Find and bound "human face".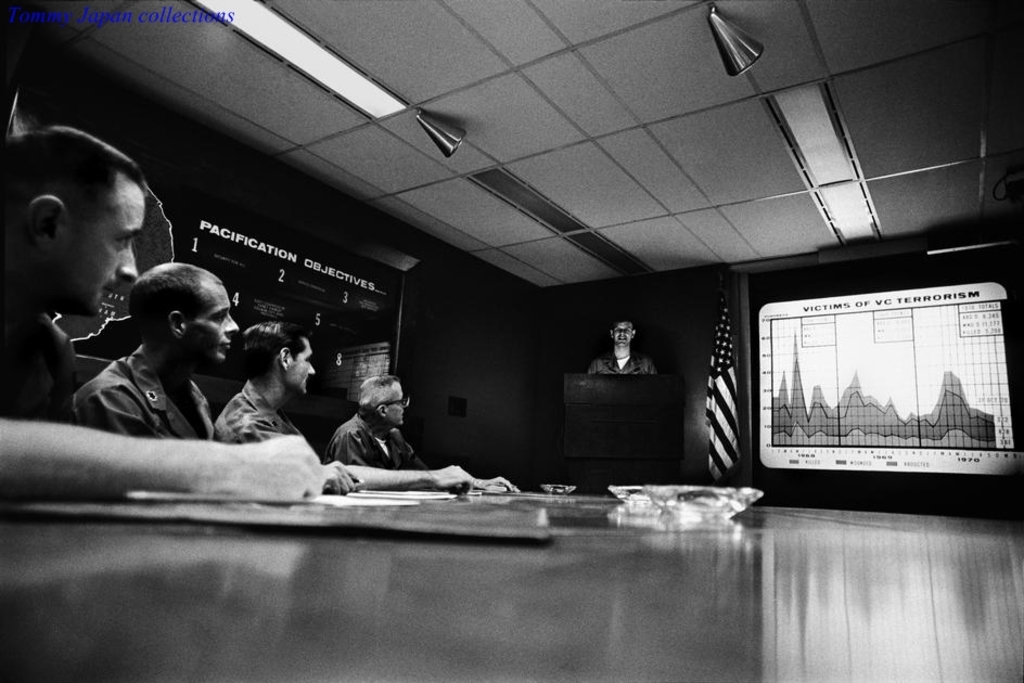
Bound: {"x1": 287, "y1": 339, "x2": 316, "y2": 396}.
